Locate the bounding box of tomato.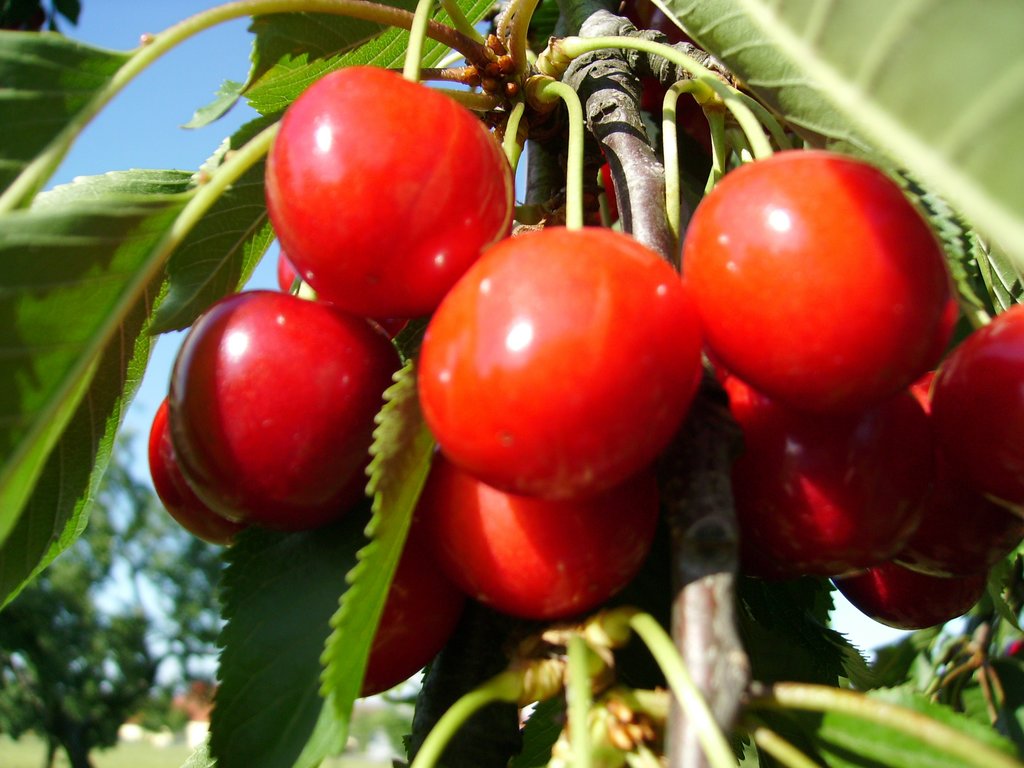
Bounding box: box(415, 451, 660, 620).
